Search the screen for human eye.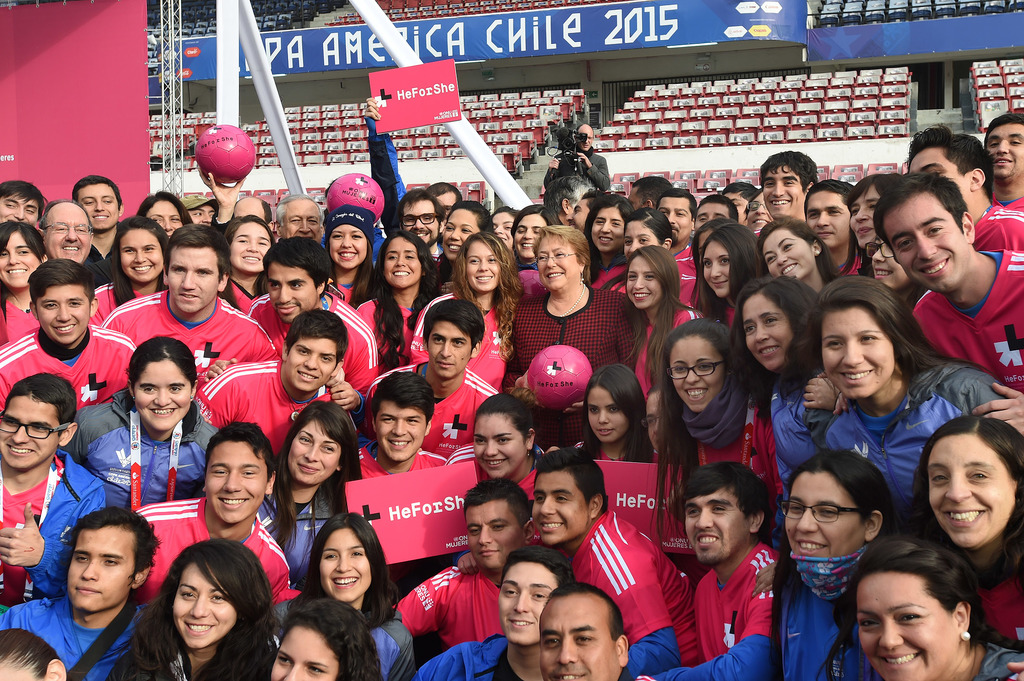
Found at l=143, t=385, r=154, b=393.
